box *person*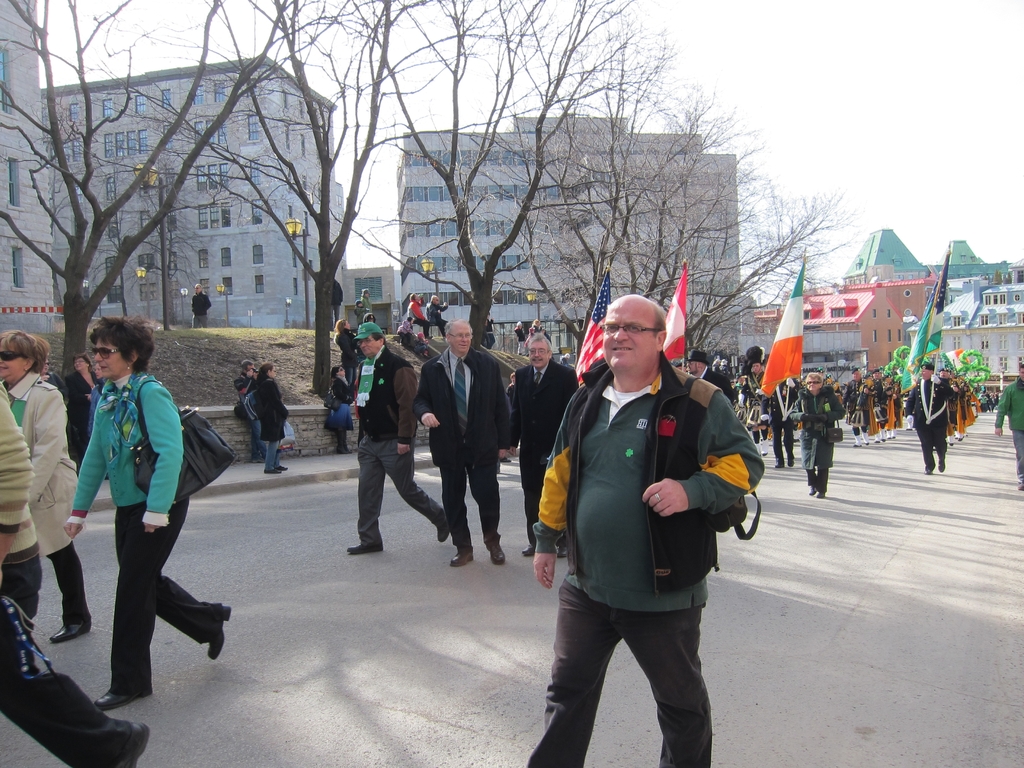
Rect(504, 333, 579, 558)
